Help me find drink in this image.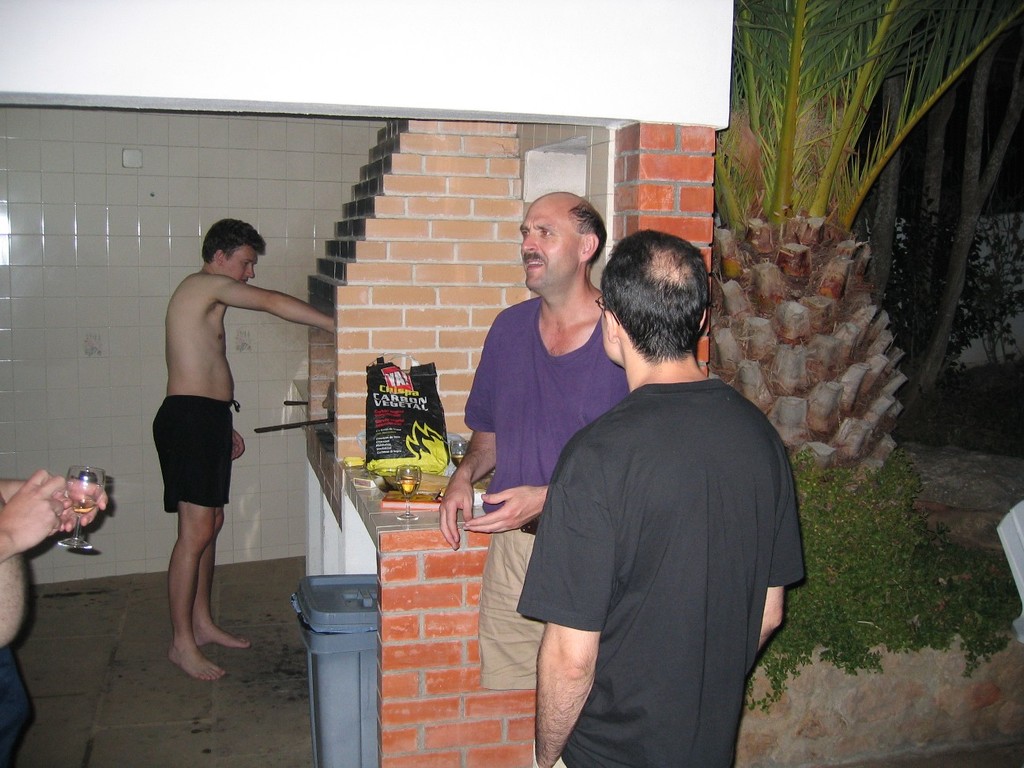
Found it: box(448, 454, 465, 471).
